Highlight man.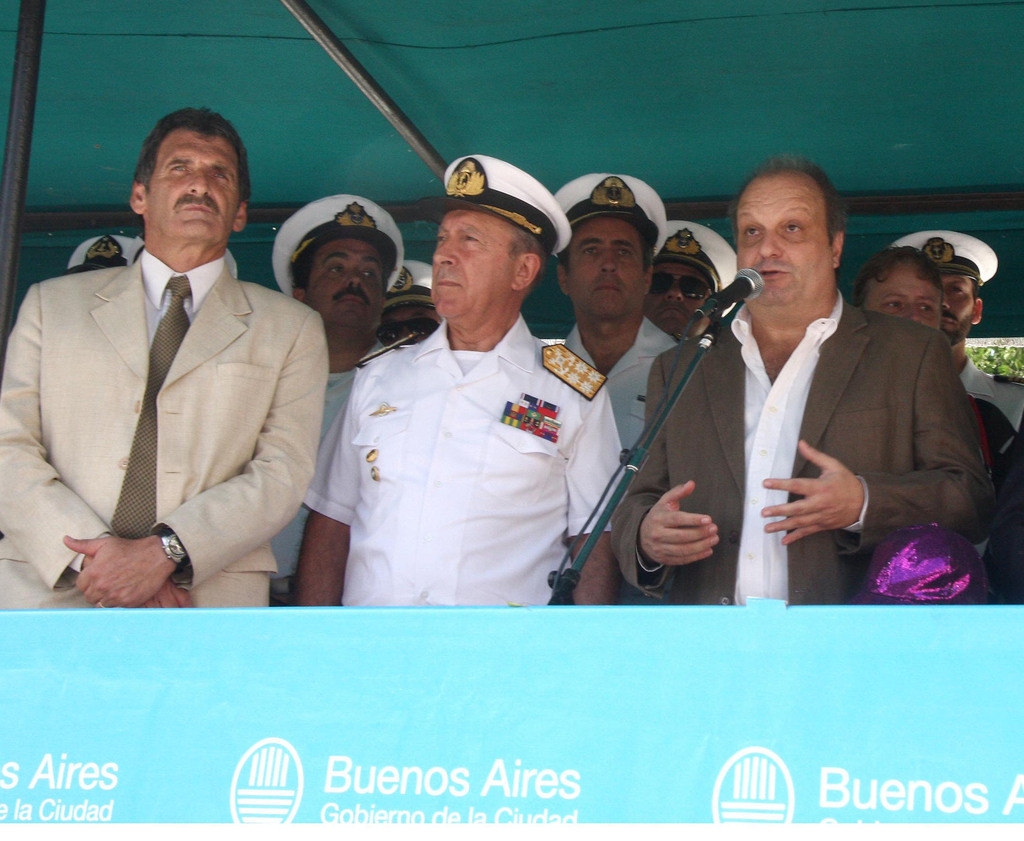
Highlighted region: <region>637, 215, 744, 345</region>.
